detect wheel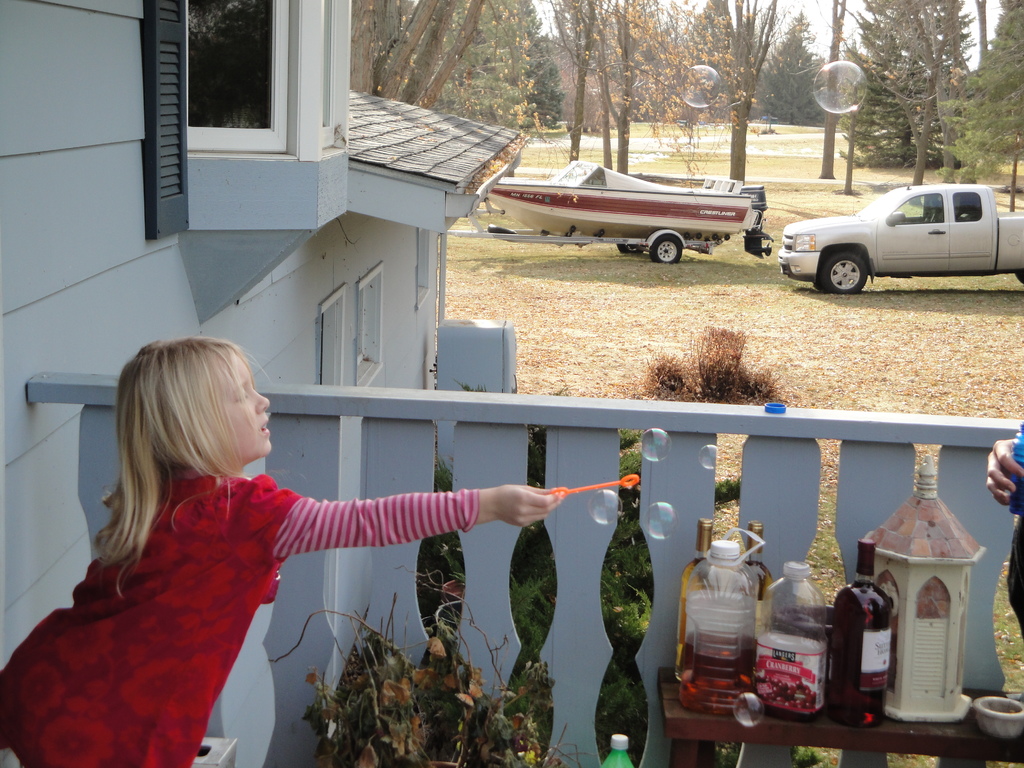
pyautogui.locateOnScreen(655, 233, 685, 268)
